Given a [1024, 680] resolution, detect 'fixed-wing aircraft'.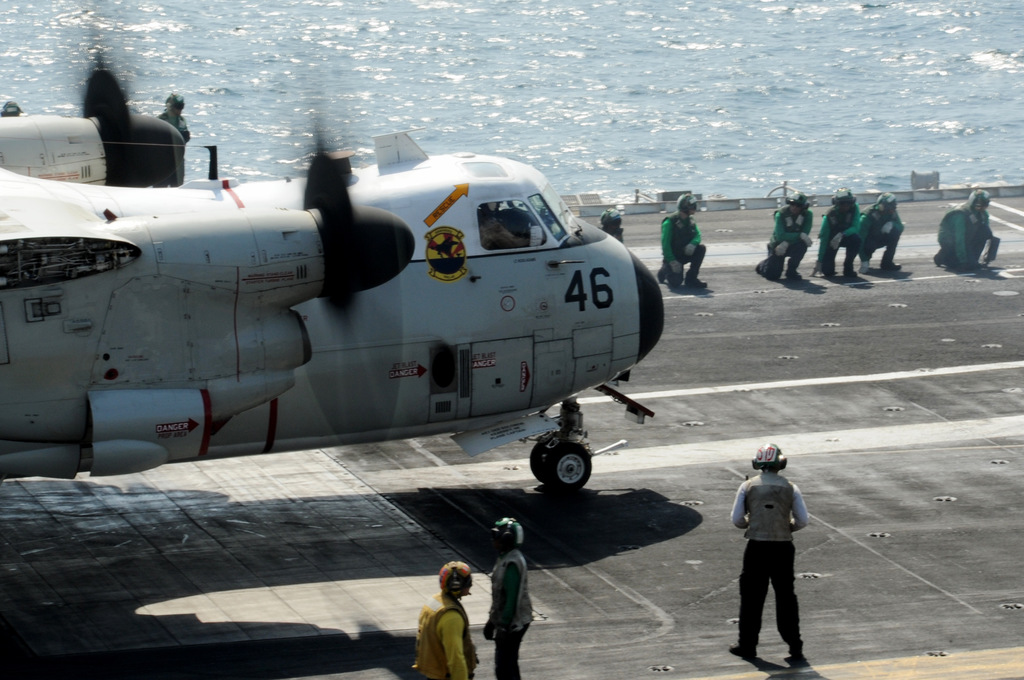
0/0/668/491.
